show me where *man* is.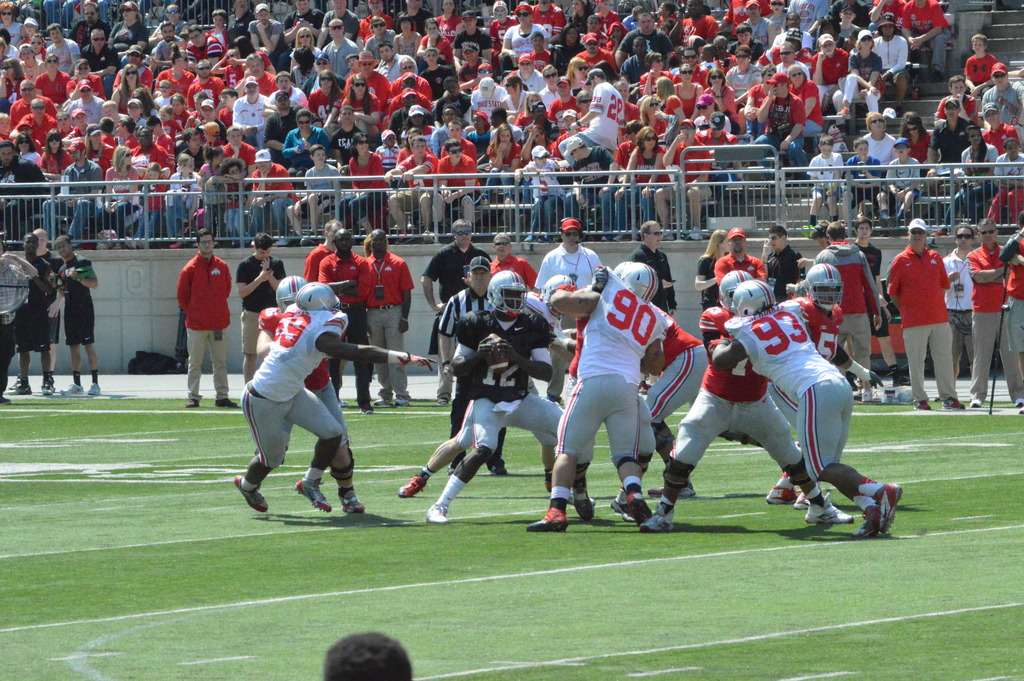
*man* is at bbox=(366, 227, 410, 408).
